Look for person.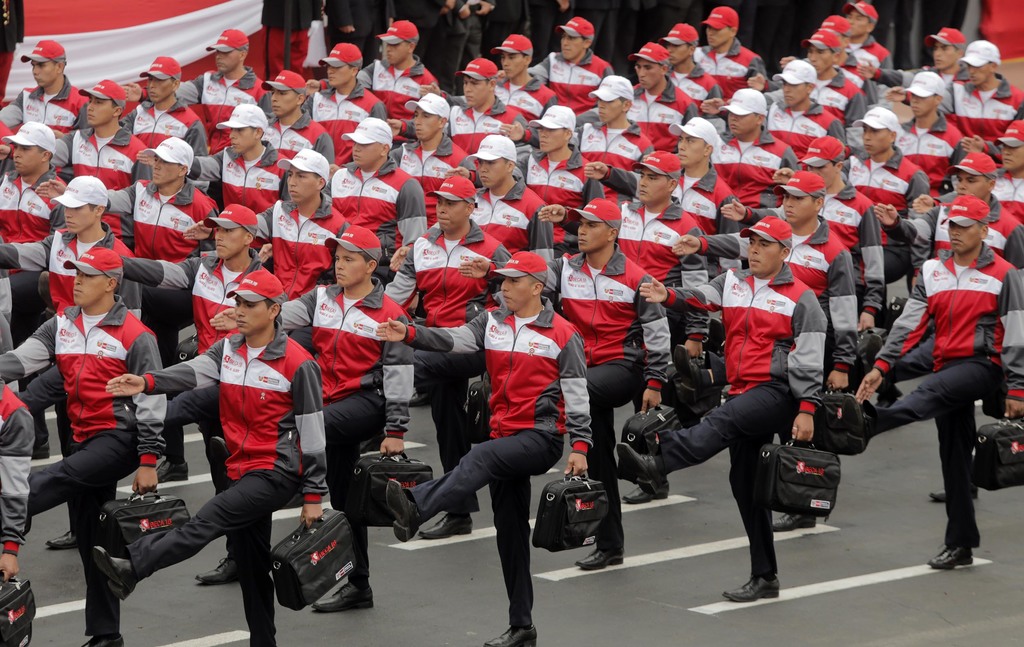
Found: x1=174 y1=261 x2=304 y2=622.
